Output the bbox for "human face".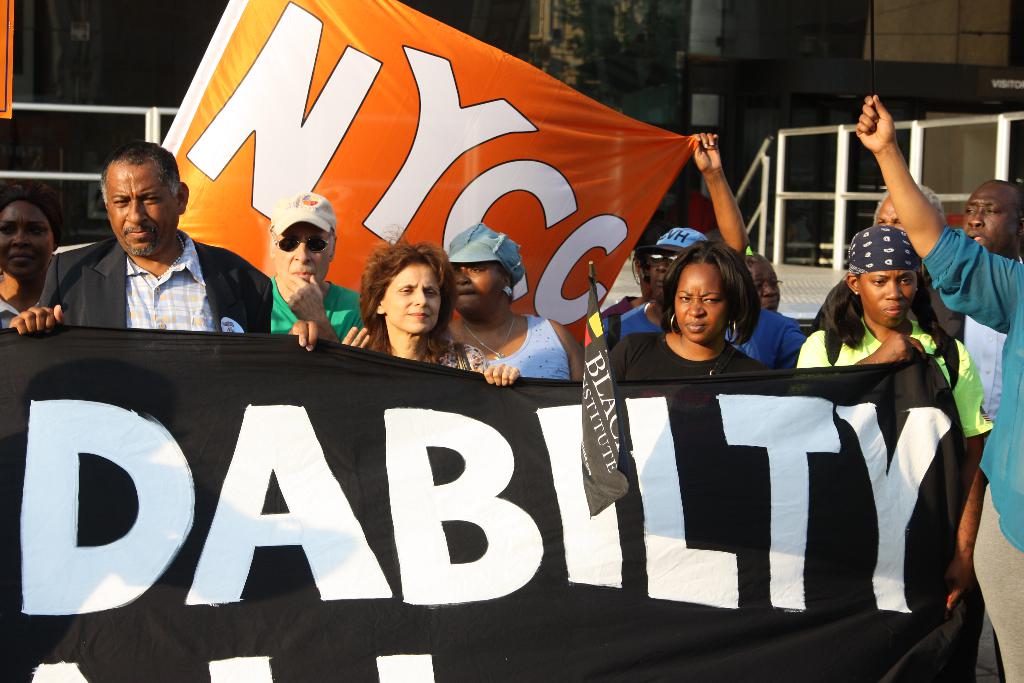
bbox(877, 202, 908, 231).
